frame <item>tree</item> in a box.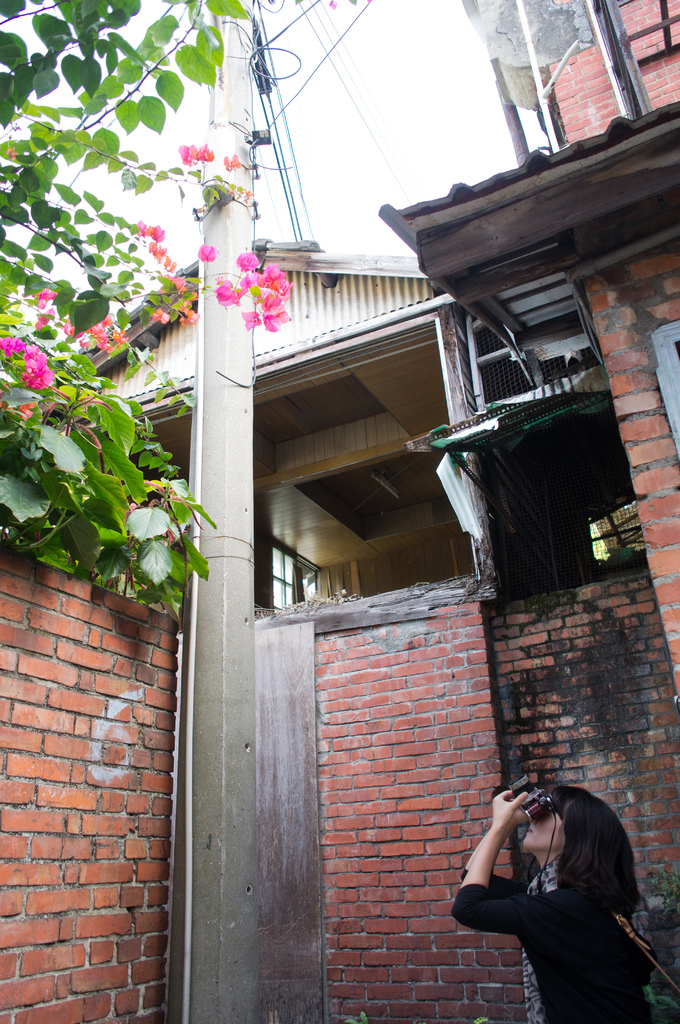
<bbox>12, 54, 245, 688</bbox>.
